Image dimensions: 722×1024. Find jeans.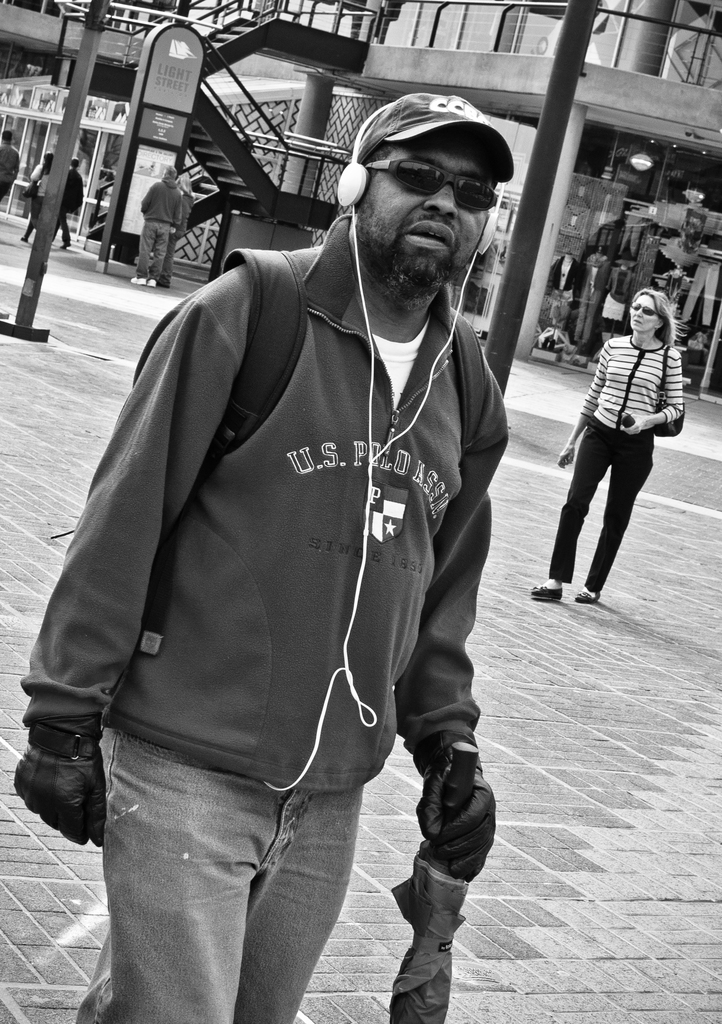
[55, 213, 74, 252].
